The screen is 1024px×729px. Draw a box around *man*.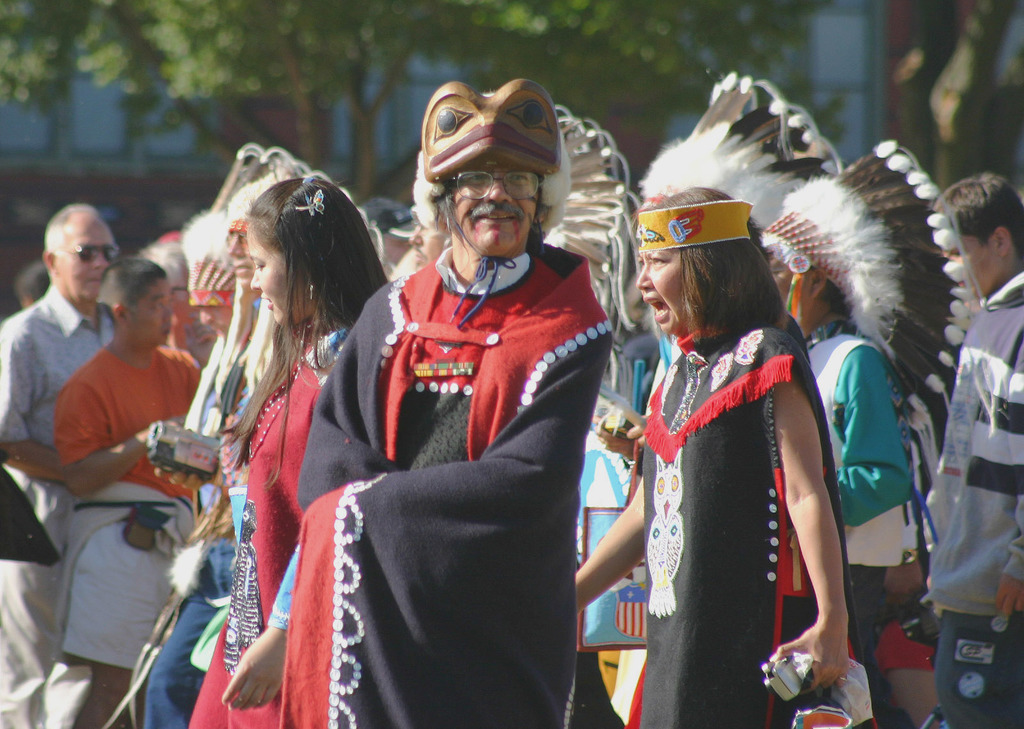
936:174:1023:728.
